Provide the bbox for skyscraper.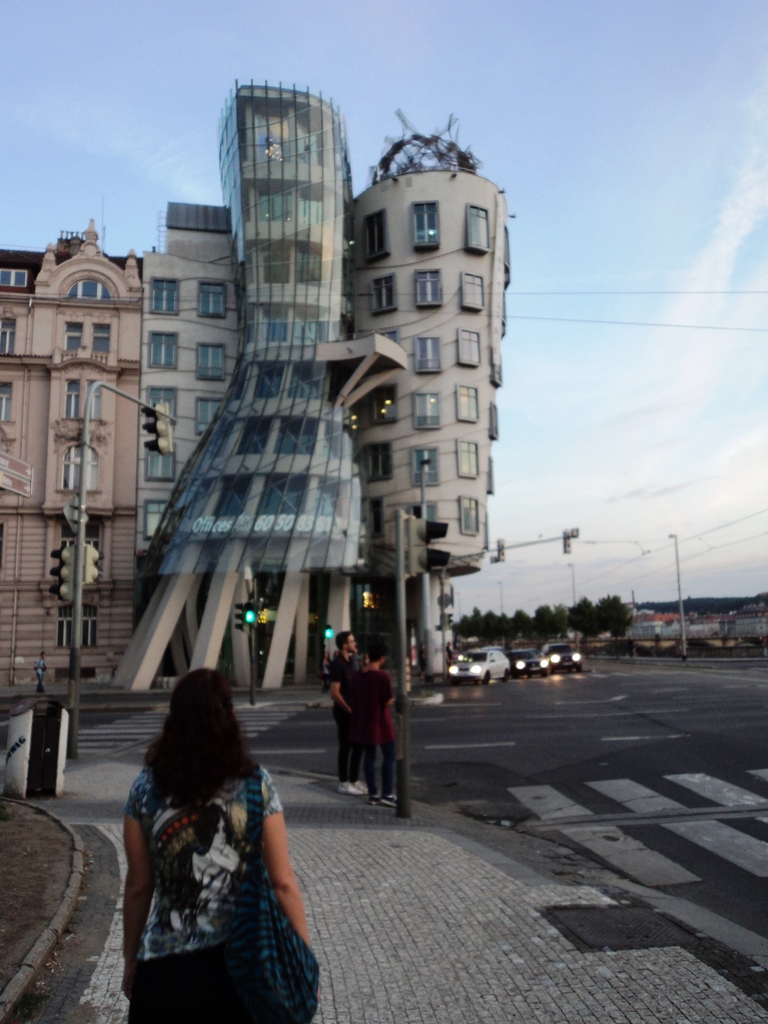
<box>0,196,237,698</box>.
